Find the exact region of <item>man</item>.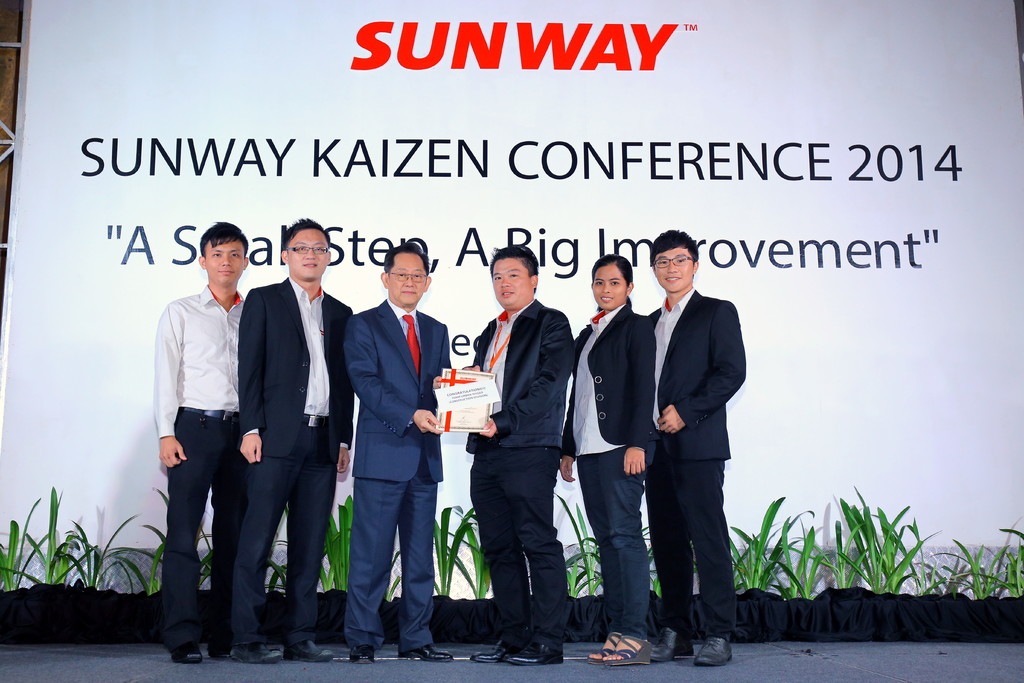
Exact region: crop(458, 247, 580, 671).
